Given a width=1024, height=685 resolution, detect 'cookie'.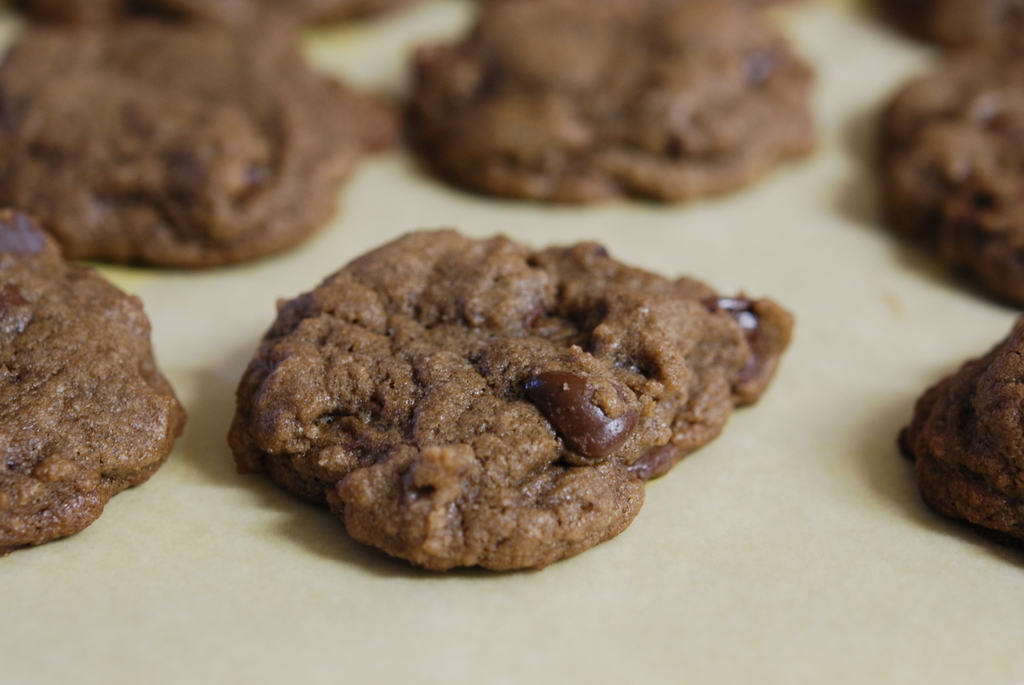
893/316/1023/542.
